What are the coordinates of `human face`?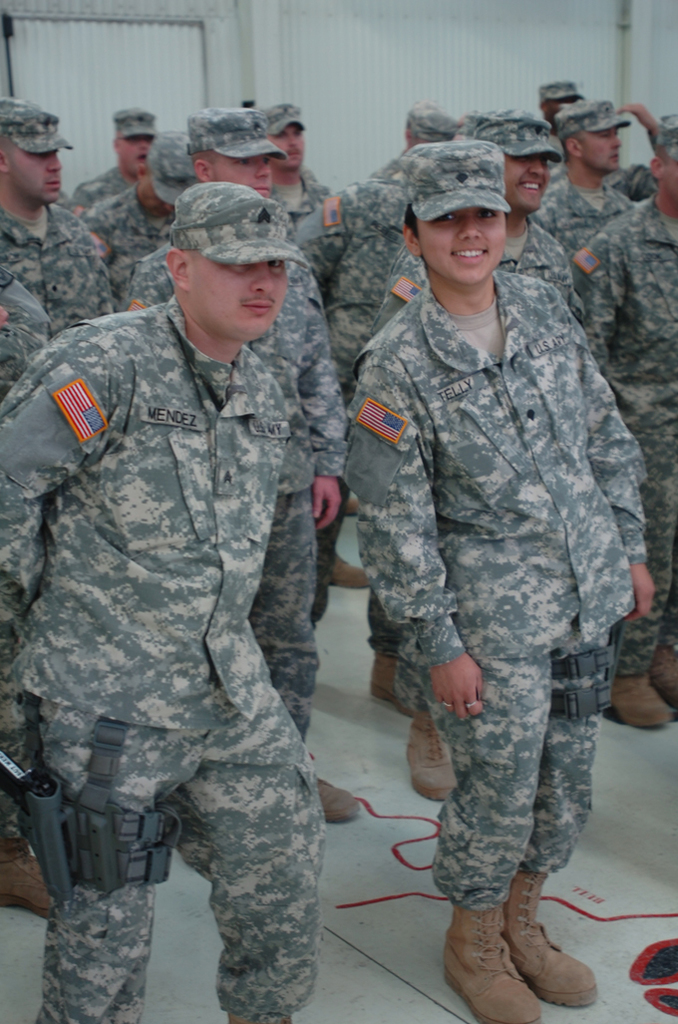
x1=192, y1=256, x2=287, y2=338.
